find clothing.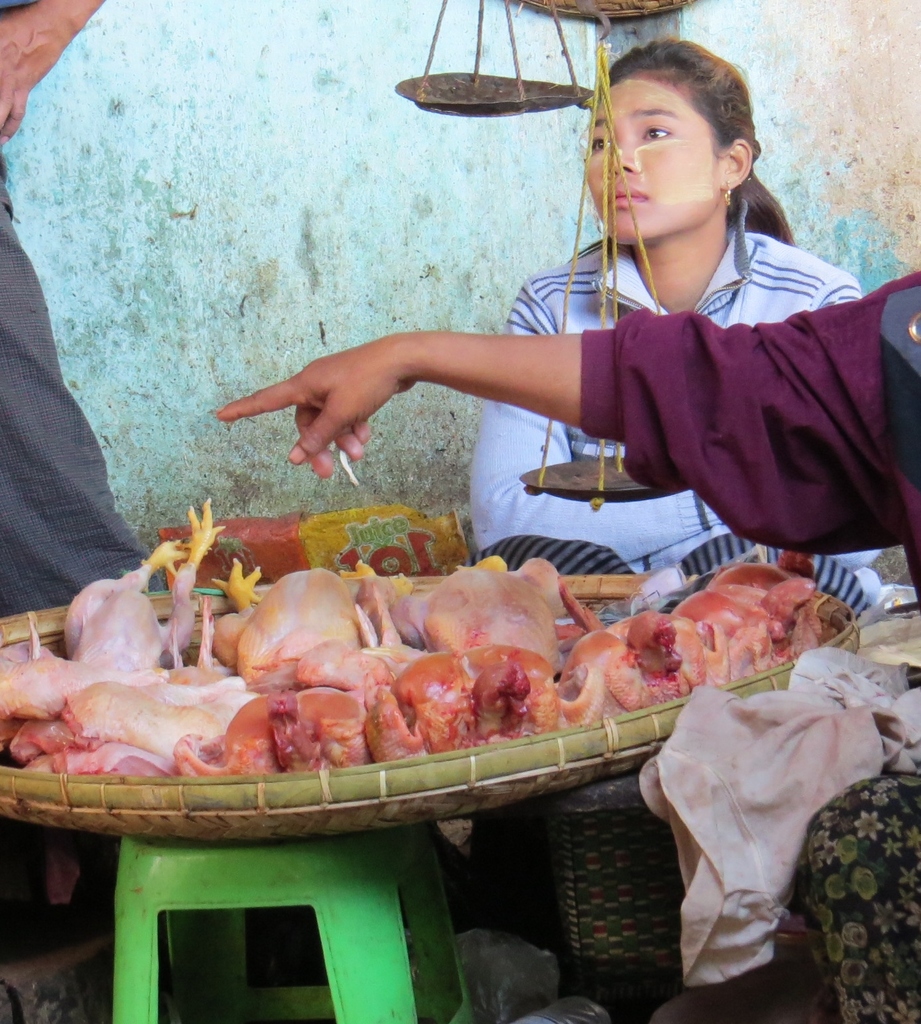
detection(471, 223, 908, 640).
